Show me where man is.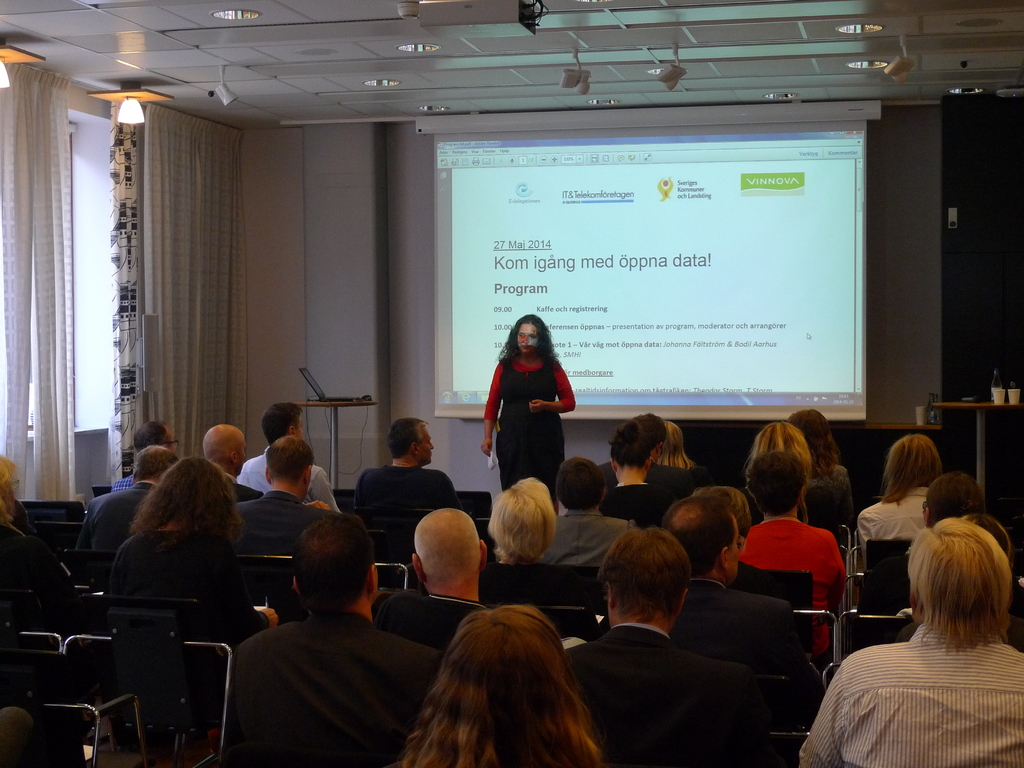
man is at bbox=[565, 525, 770, 767].
